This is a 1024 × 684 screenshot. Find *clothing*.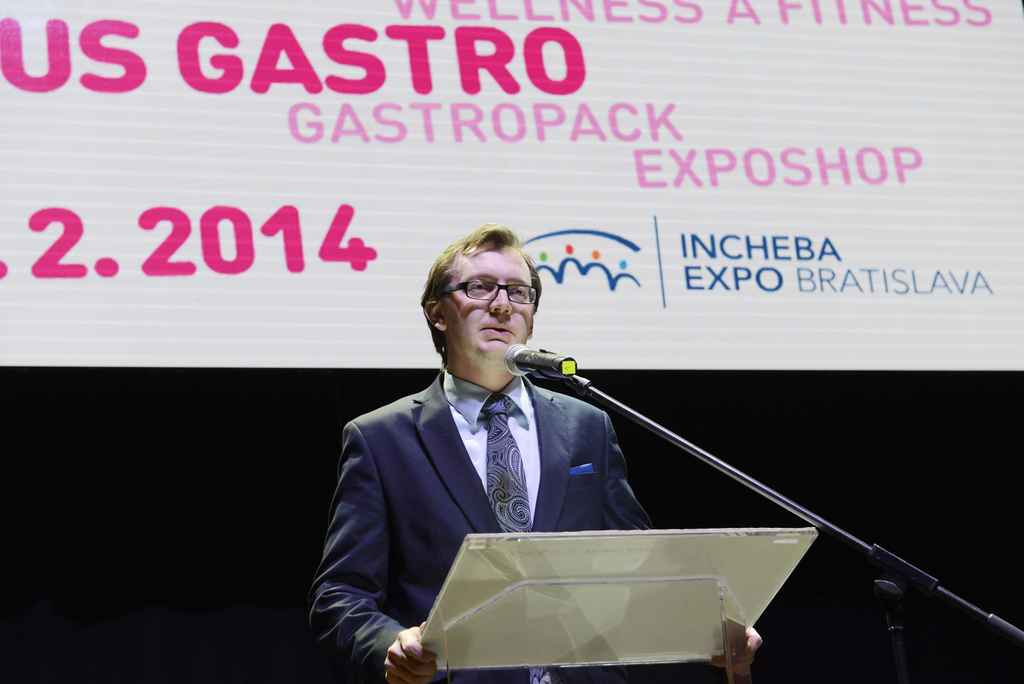
Bounding box: (x1=321, y1=322, x2=676, y2=653).
